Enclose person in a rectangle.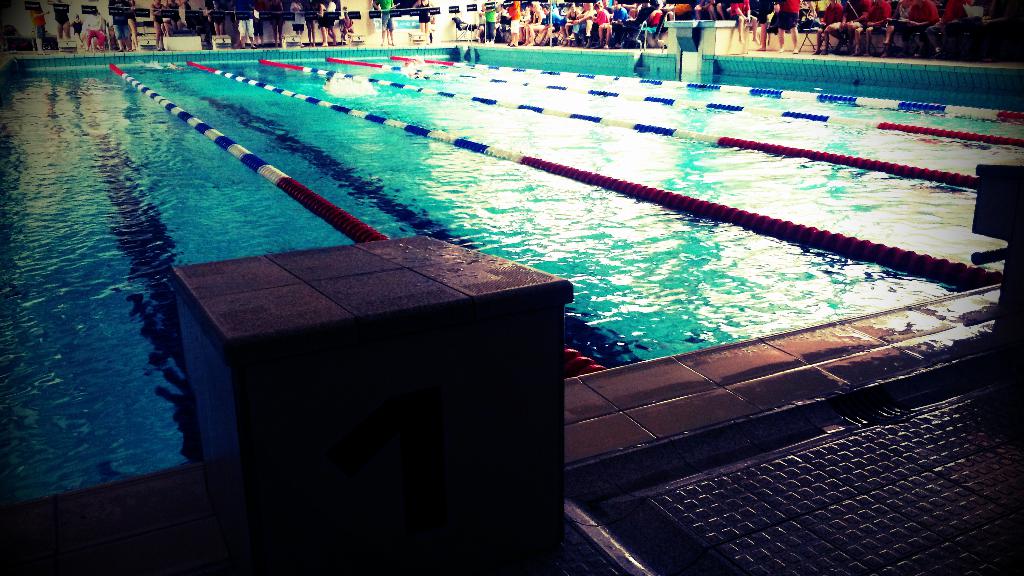
(left=235, top=0, right=256, bottom=49).
